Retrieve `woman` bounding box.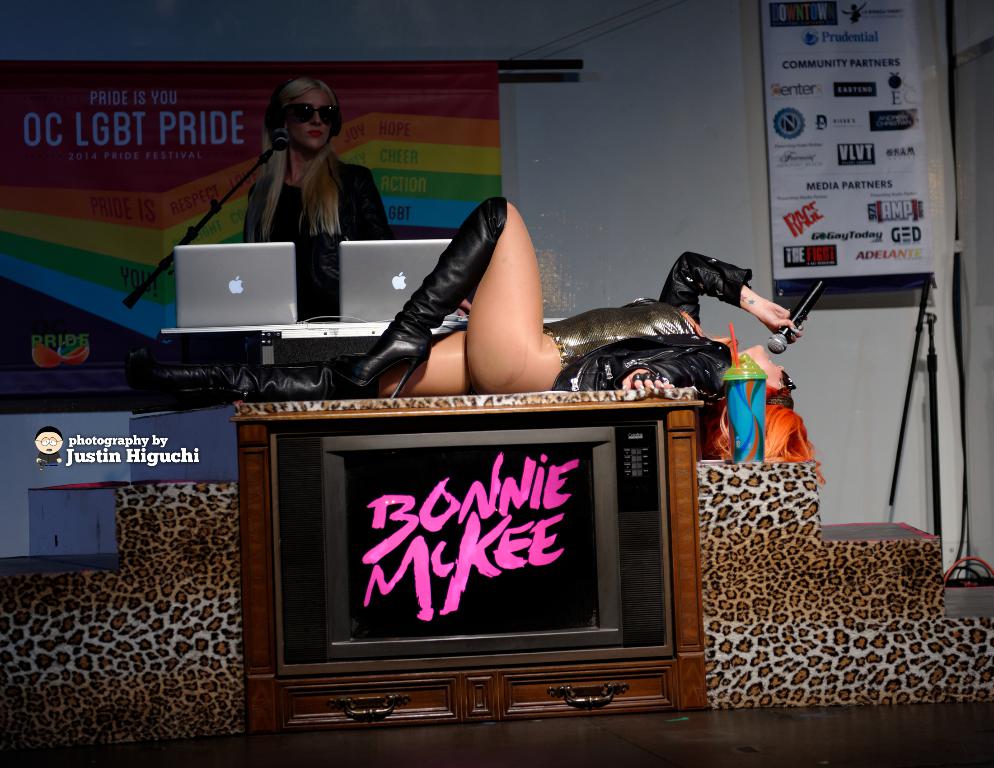
Bounding box: bbox=(124, 196, 829, 491).
